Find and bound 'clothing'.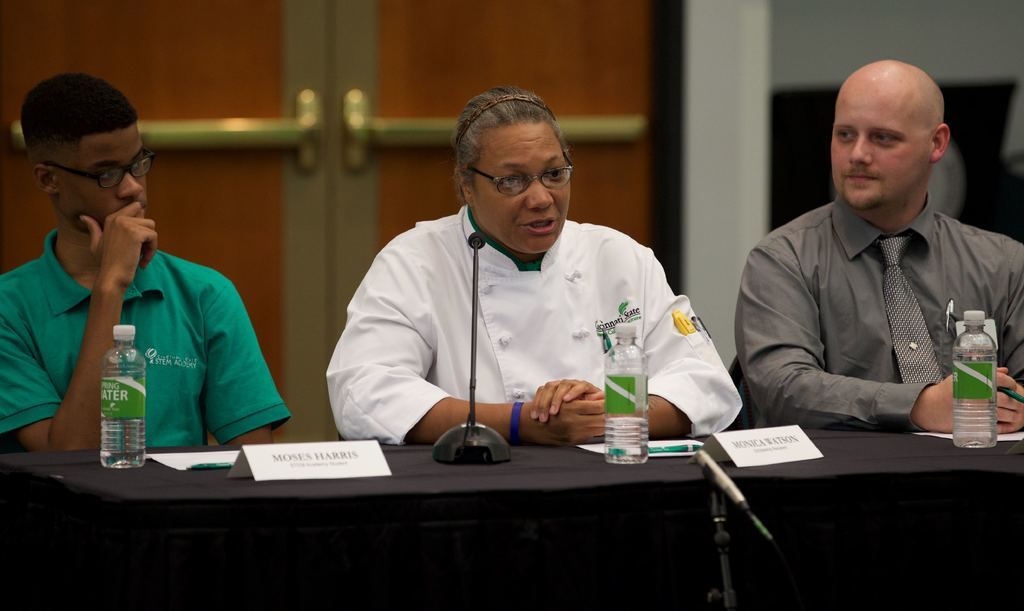
Bound: x1=735, y1=195, x2=1023, y2=426.
